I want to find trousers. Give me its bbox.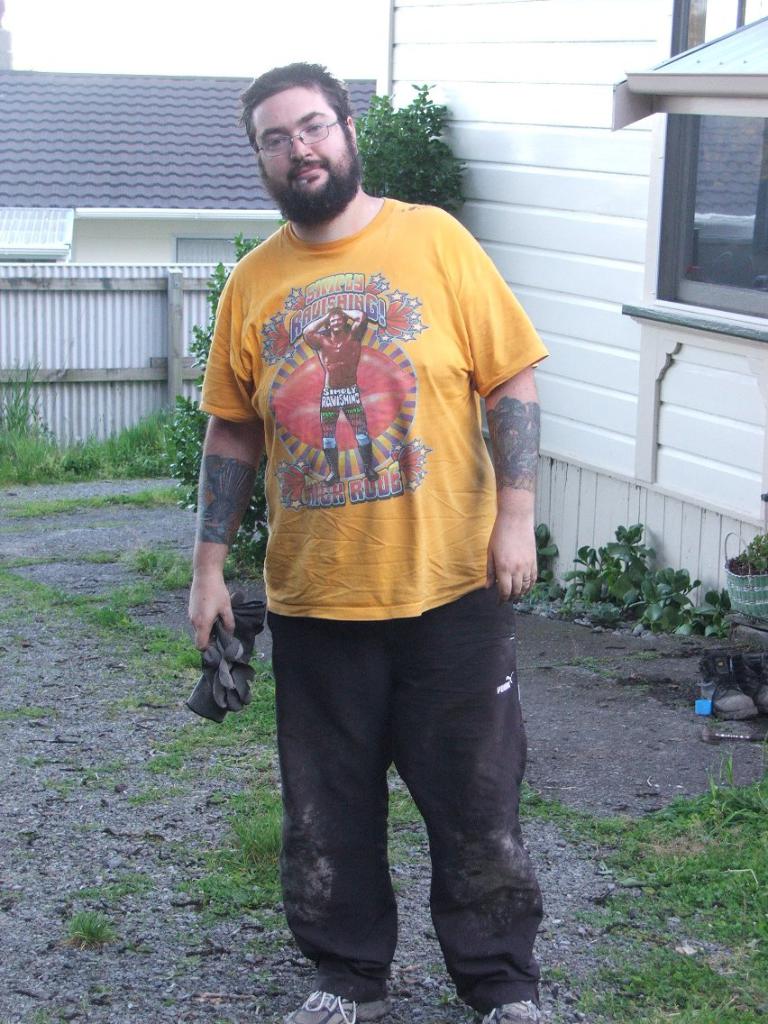
(left=263, top=573, right=544, bottom=1001).
